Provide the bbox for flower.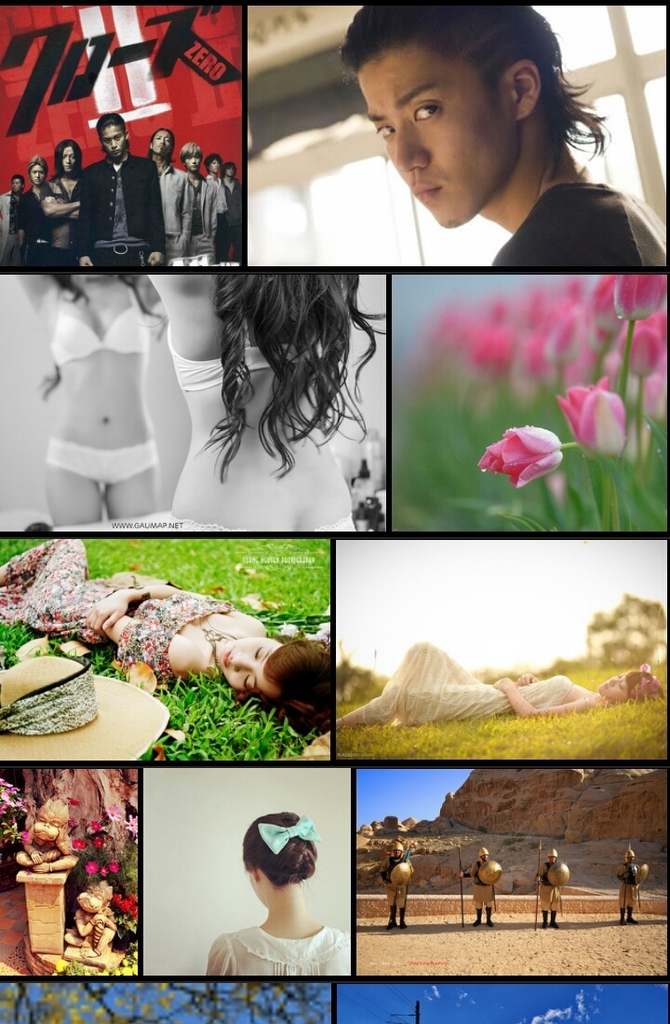
[476,426,566,487].
